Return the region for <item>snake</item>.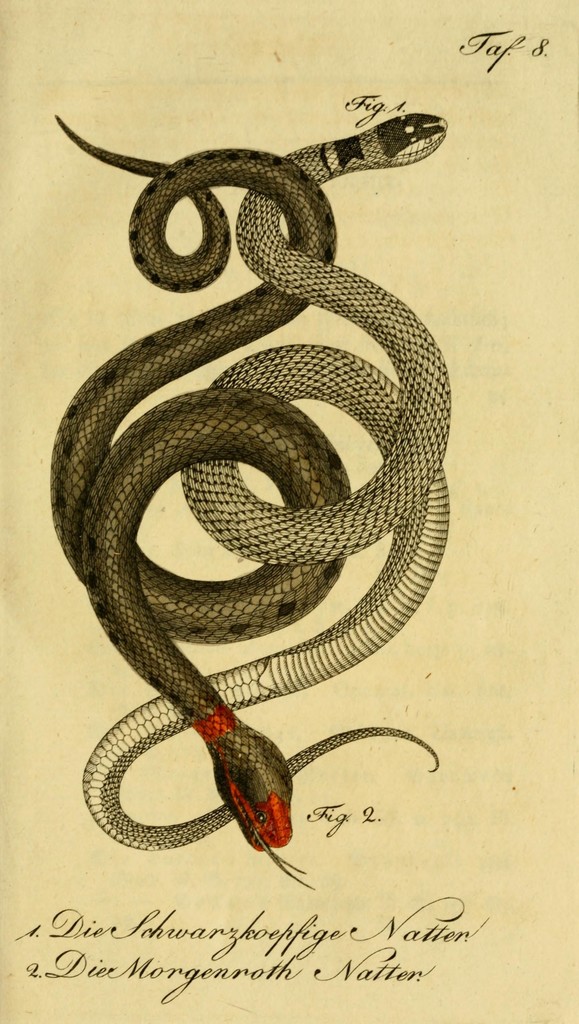
44, 115, 339, 892.
